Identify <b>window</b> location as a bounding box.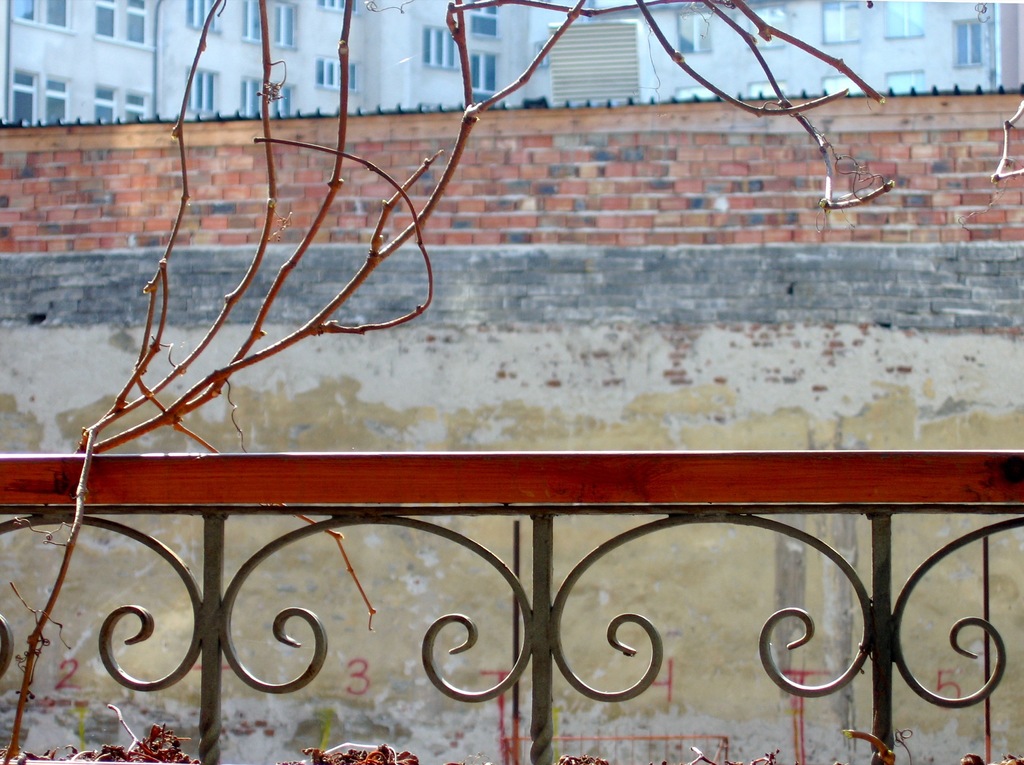
l=274, t=0, r=300, b=49.
